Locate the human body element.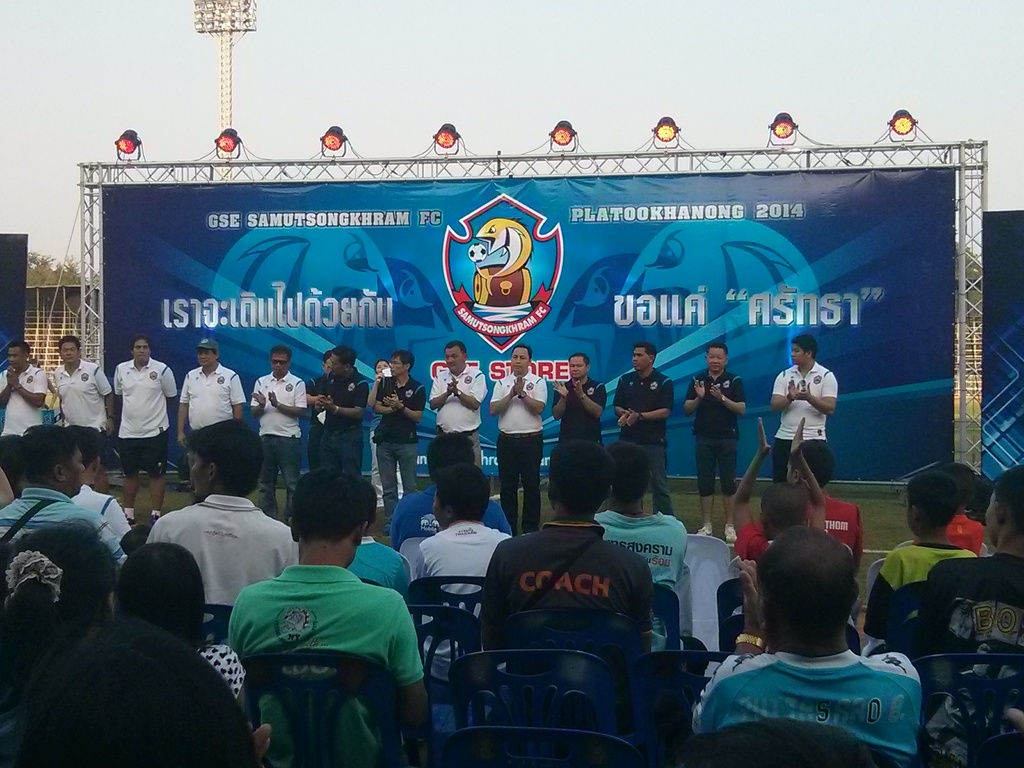
Element bbox: <bbox>248, 371, 305, 527</bbox>.
